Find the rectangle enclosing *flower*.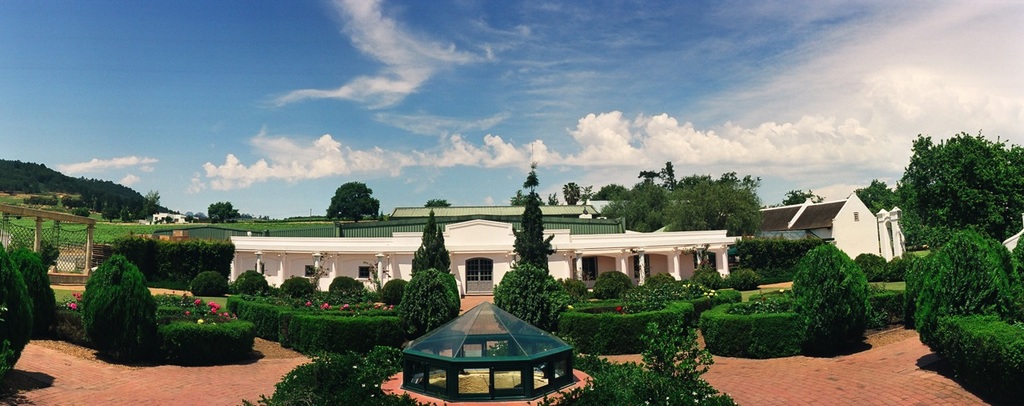
region(207, 299, 214, 303).
